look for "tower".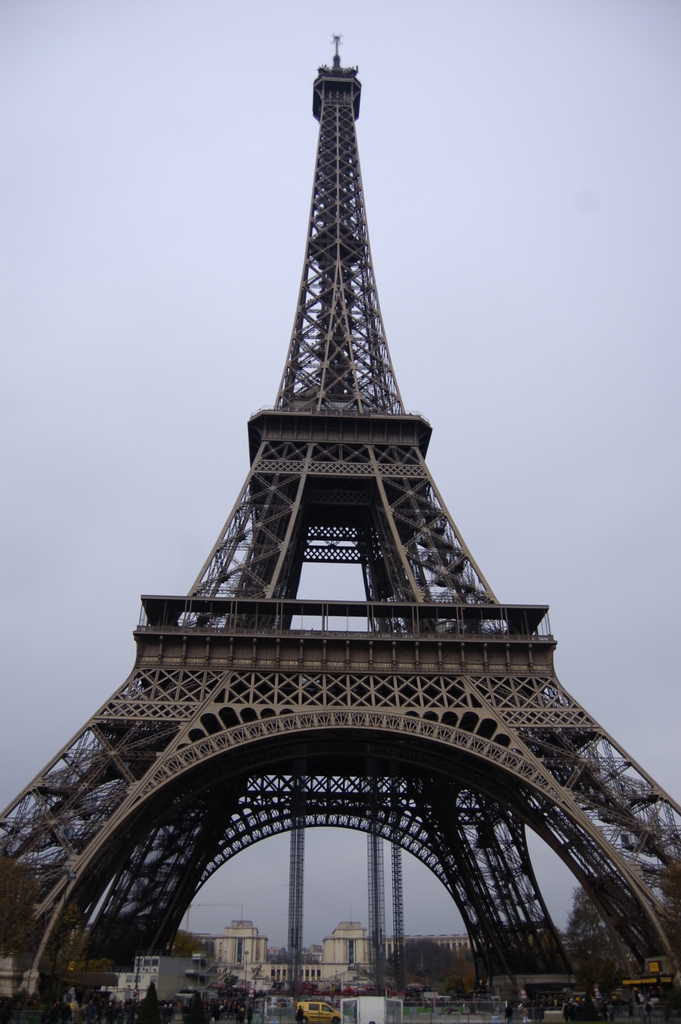
Found: [left=21, top=33, right=636, bottom=974].
